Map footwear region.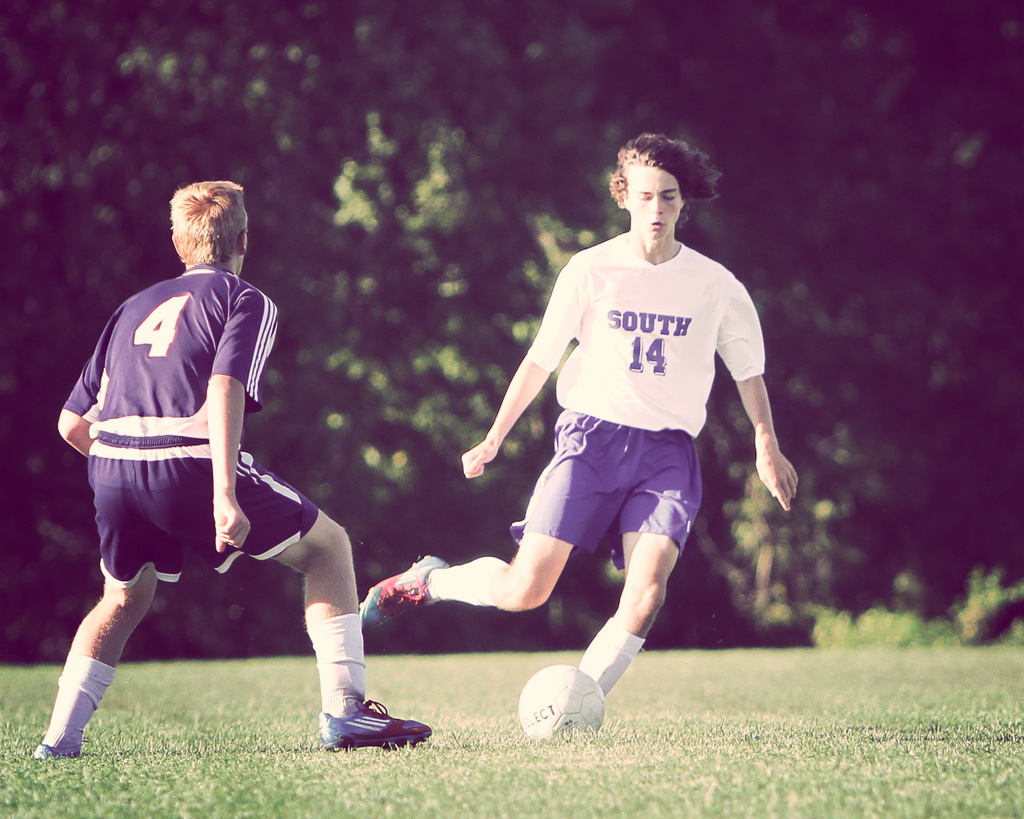
Mapped to (x1=30, y1=740, x2=85, y2=761).
